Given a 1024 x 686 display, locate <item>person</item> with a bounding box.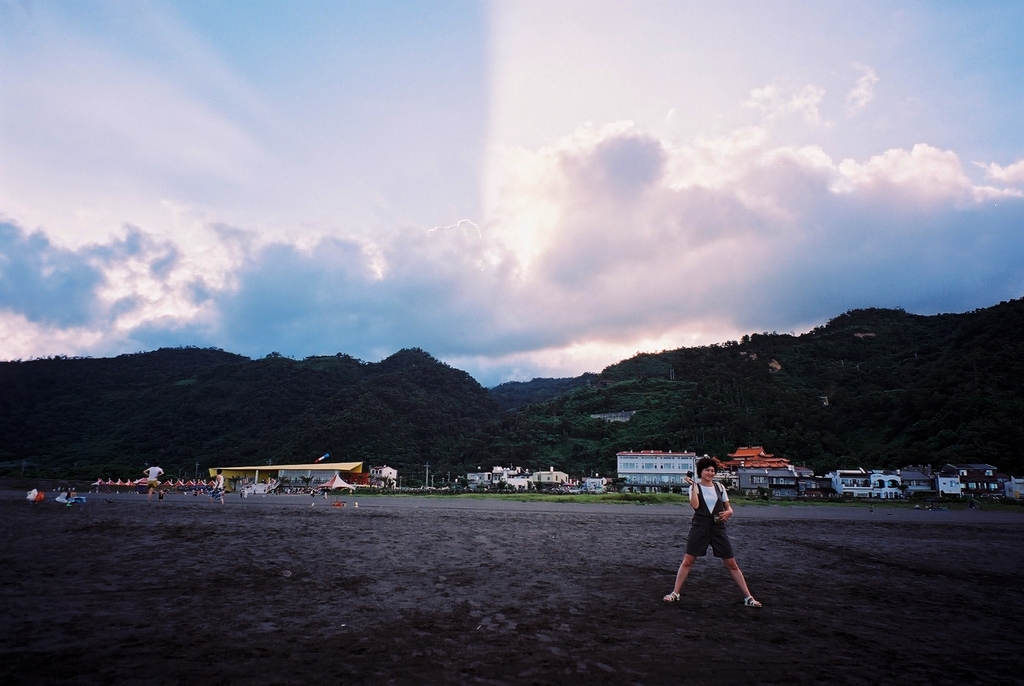
Located: 212, 464, 225, 509.
